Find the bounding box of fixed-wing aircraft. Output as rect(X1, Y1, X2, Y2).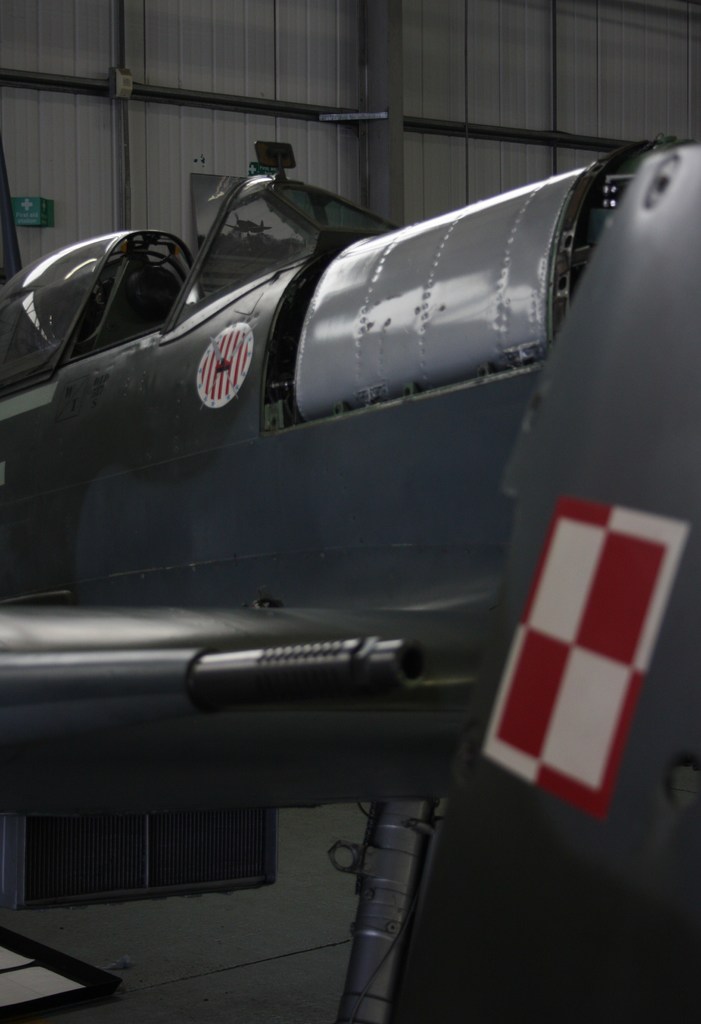
rect(0, 132, 700, 1023).
